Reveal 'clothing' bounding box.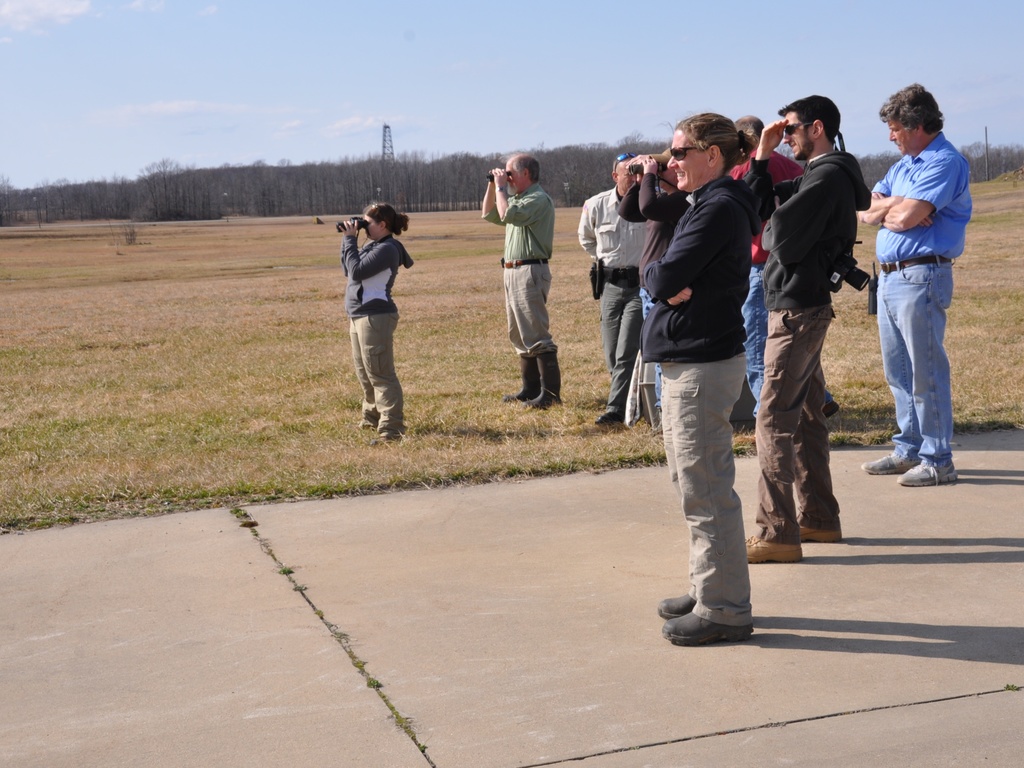
Revealed: <region>863, 88, 980, 429</region>.
